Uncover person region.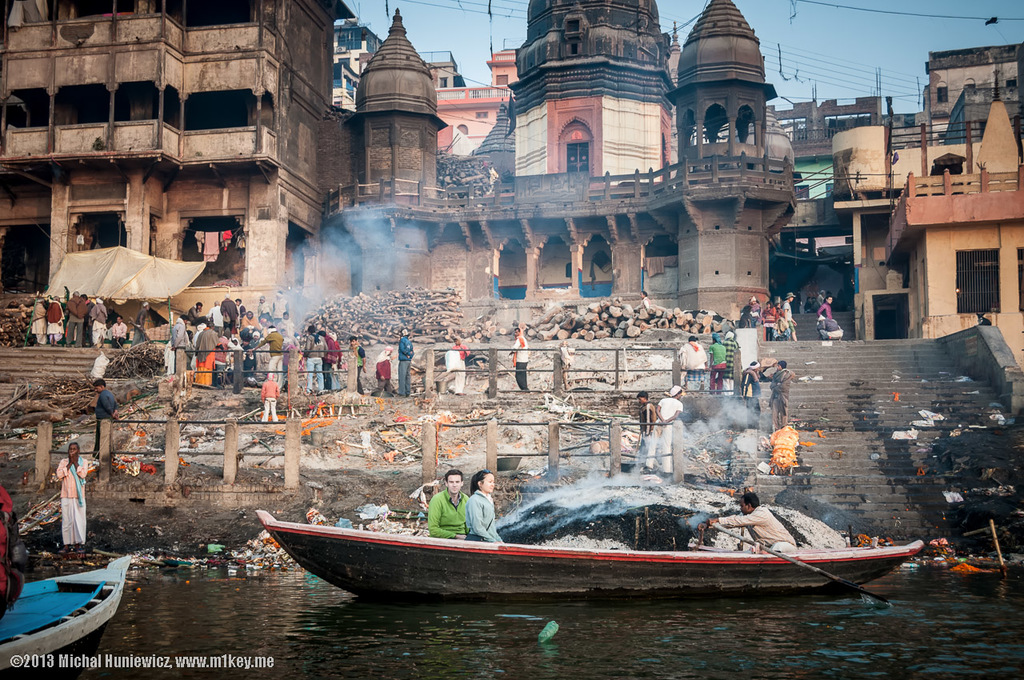
Uncovered: {"left": 365, "top": 350, "right": 391, "bottom": 392}.
